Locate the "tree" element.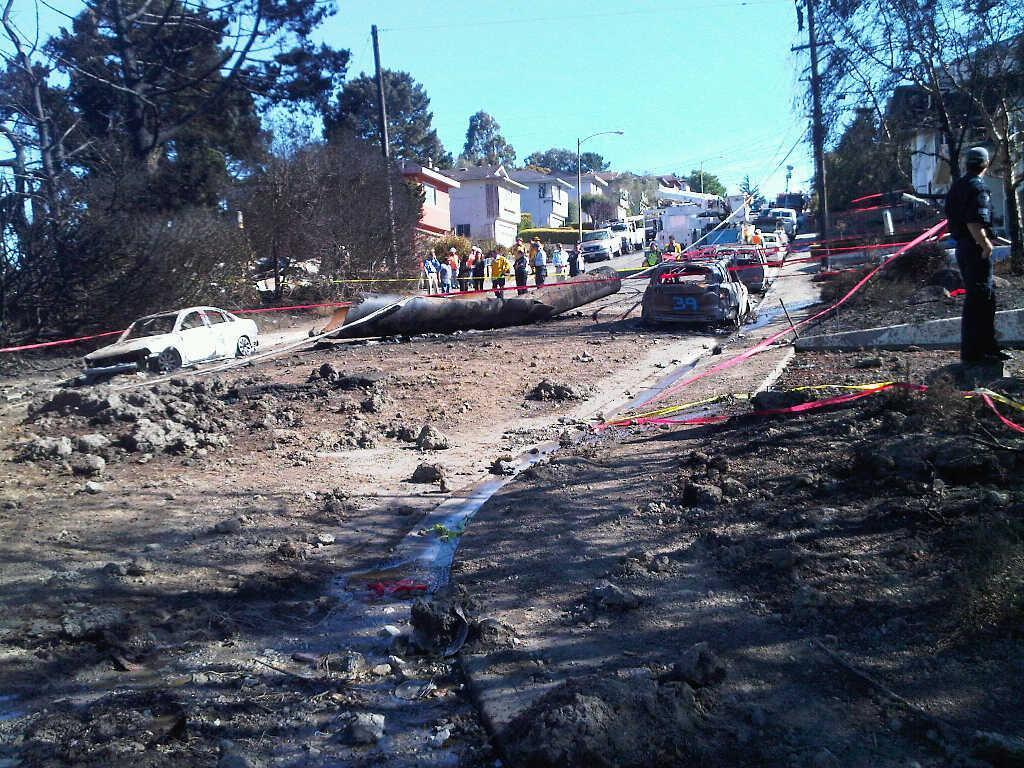
Element bbox: (left=54, top=136, right=281, bottom=350).
